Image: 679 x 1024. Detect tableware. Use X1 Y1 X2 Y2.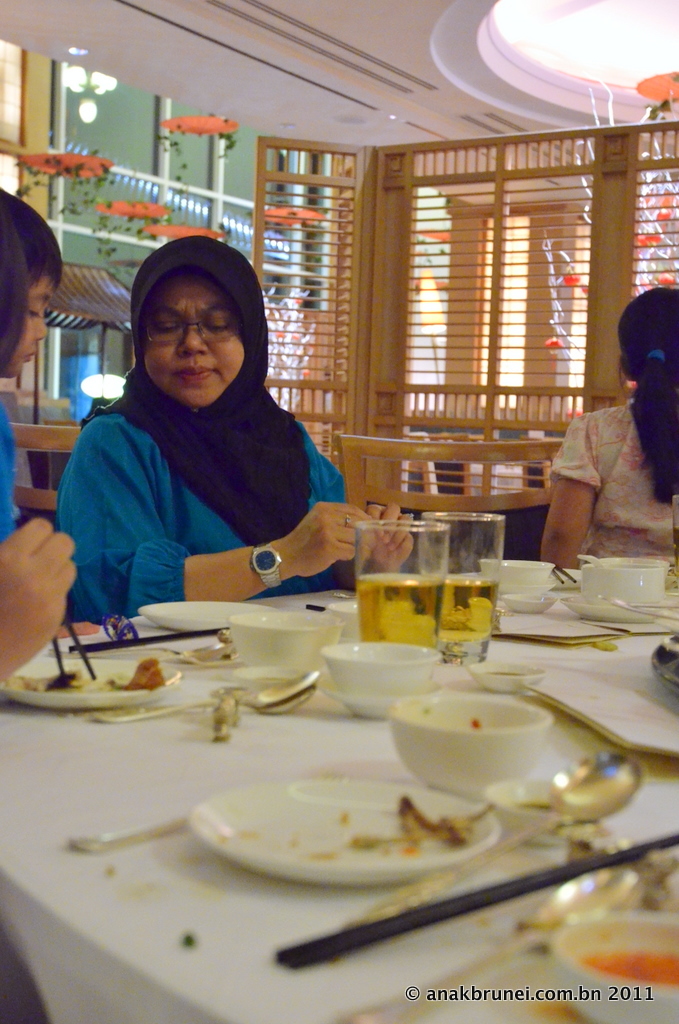
141 596 264 635.
